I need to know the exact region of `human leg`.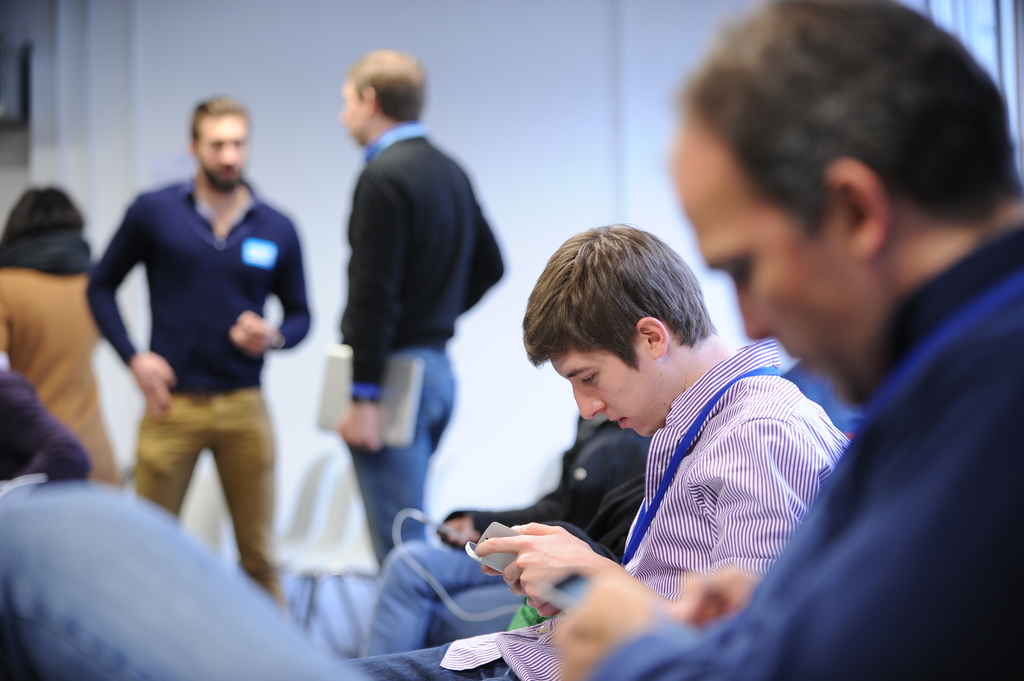
Region: box=[365, 536, 493, 661].
